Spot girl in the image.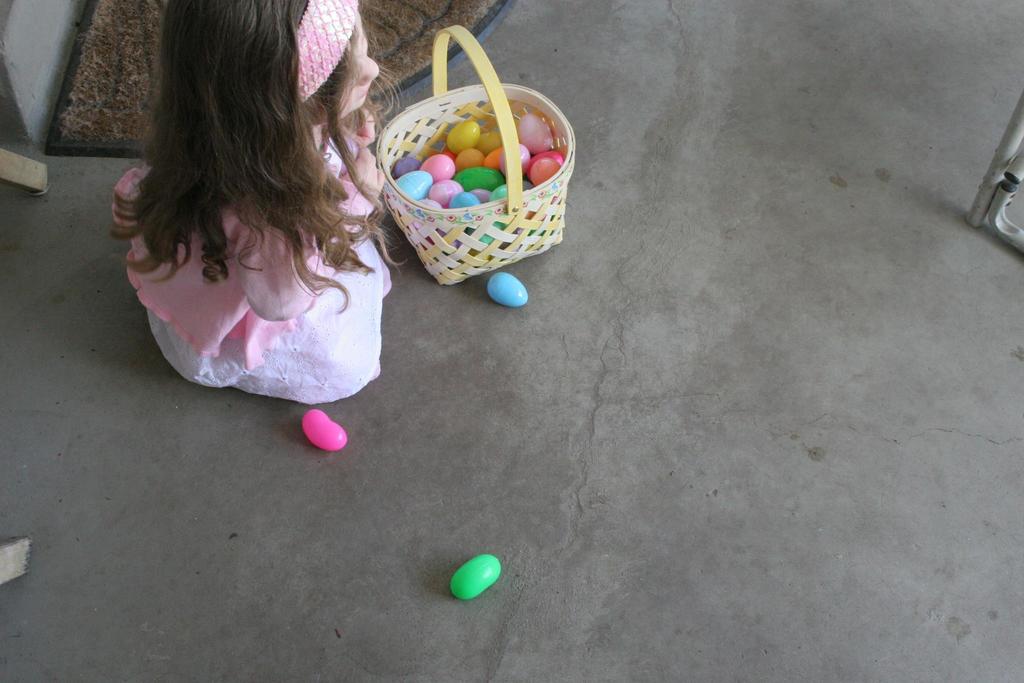
girl found at bbox=[110, 0, 410, 404].
